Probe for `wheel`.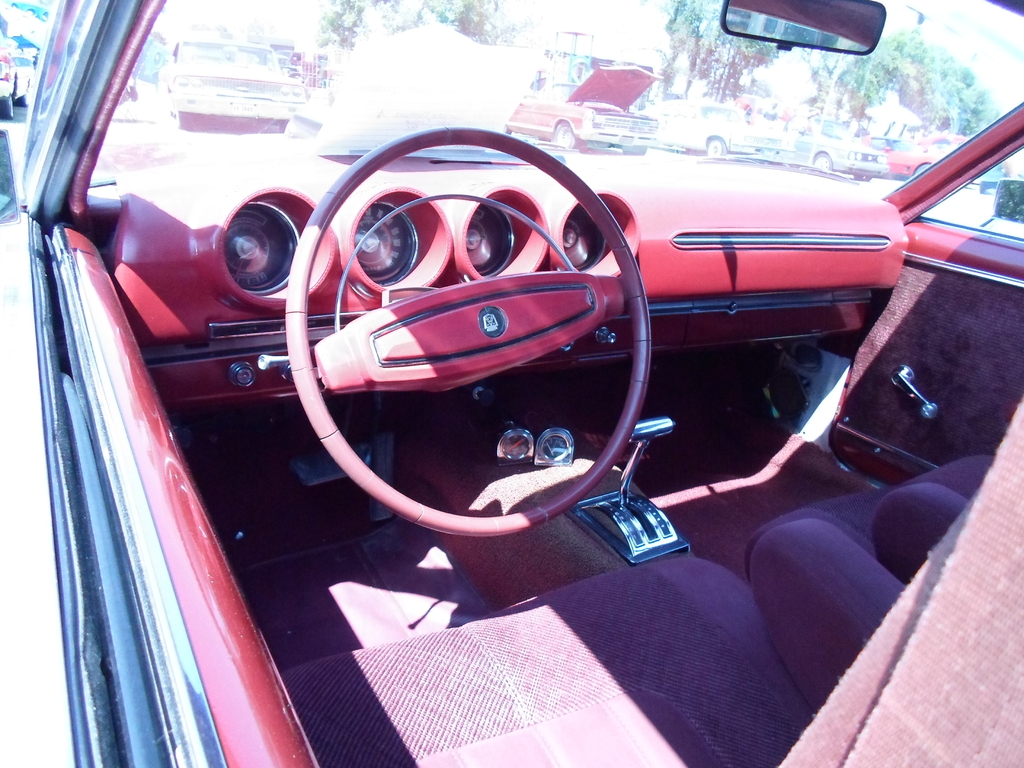
Probe result: select_region(0, 86, 15, 122).
